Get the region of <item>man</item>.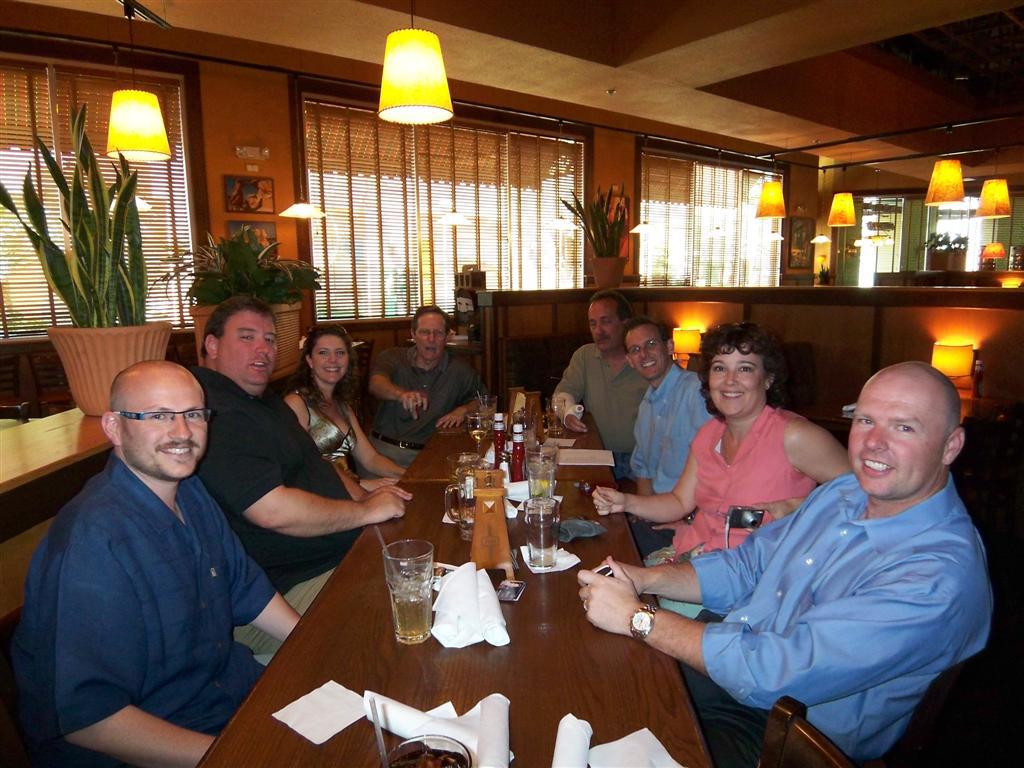
Rect(572, 359, 990, 767).
